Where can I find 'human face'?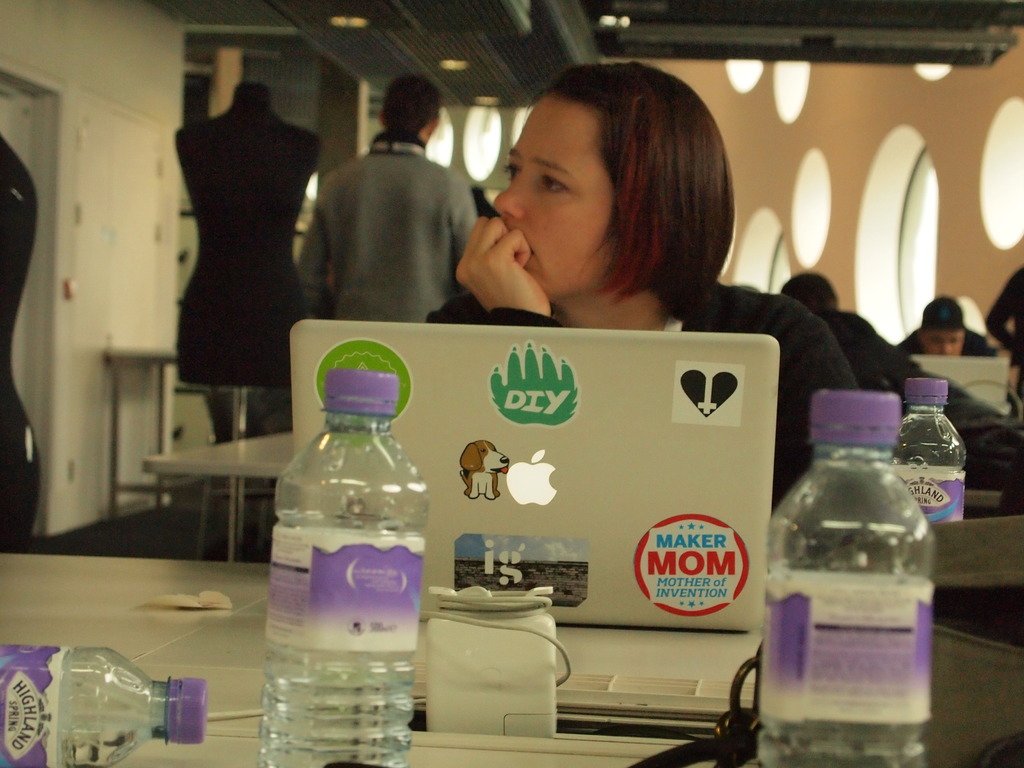
You can find it at [920, 325, 963, 355].
